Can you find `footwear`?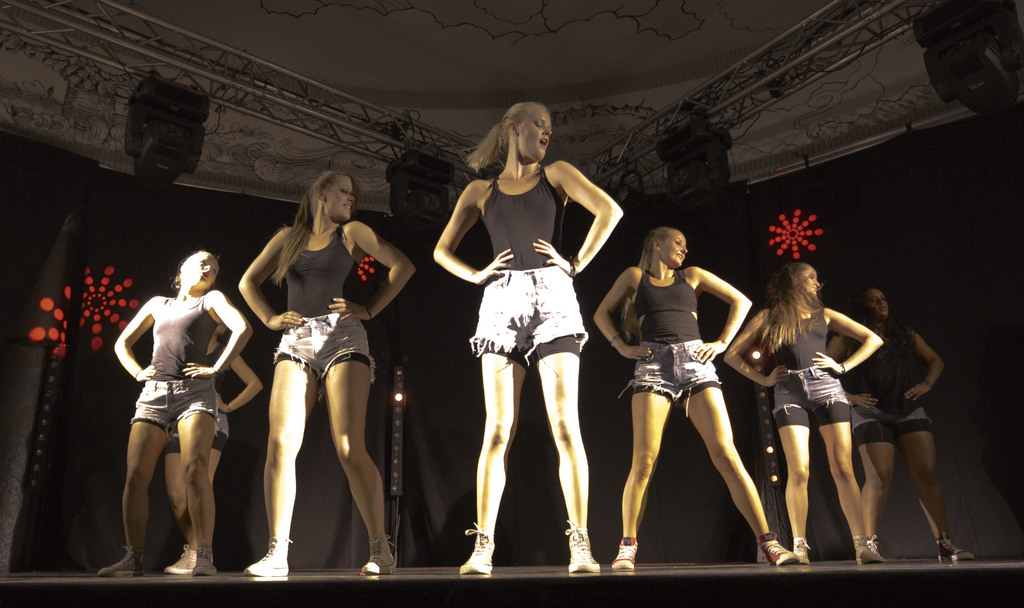
Yes, bounding box: box(758, 531, 801, 564).
